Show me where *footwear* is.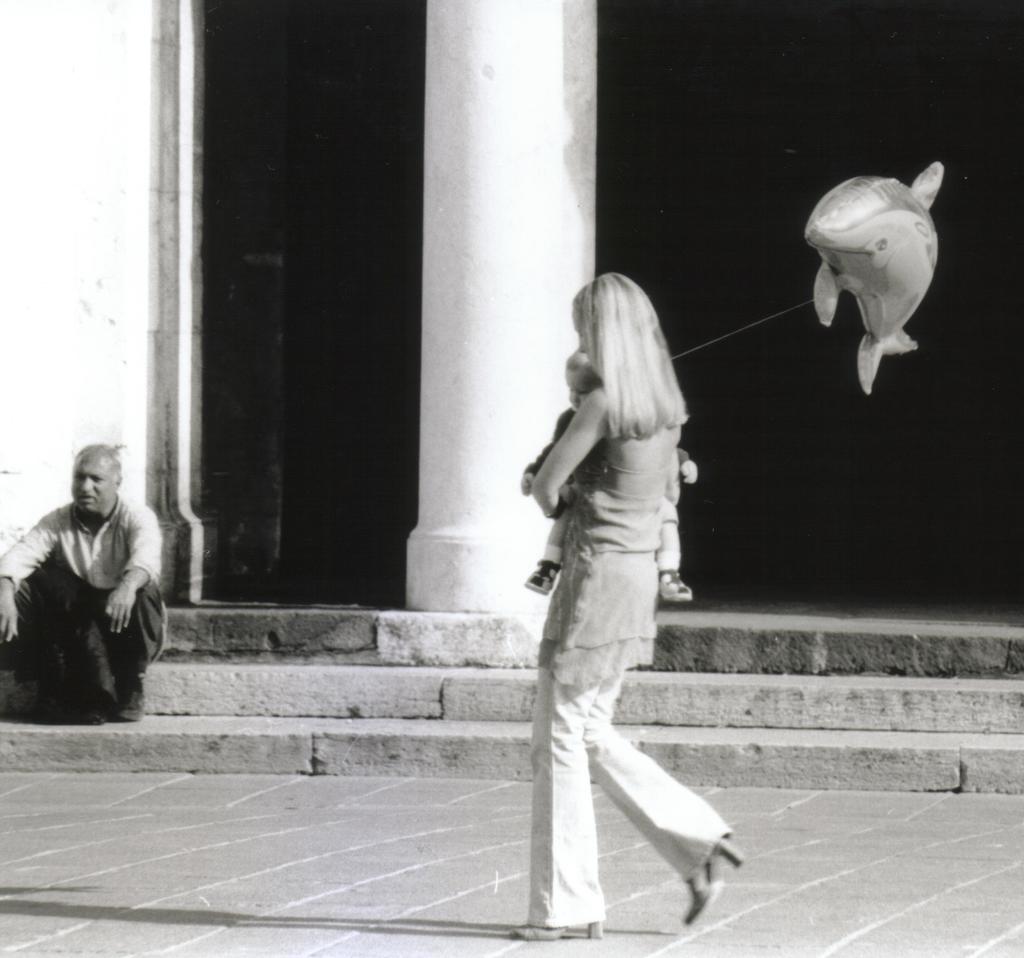
*footwear* is at select_region(678, 823, 753, 927).
